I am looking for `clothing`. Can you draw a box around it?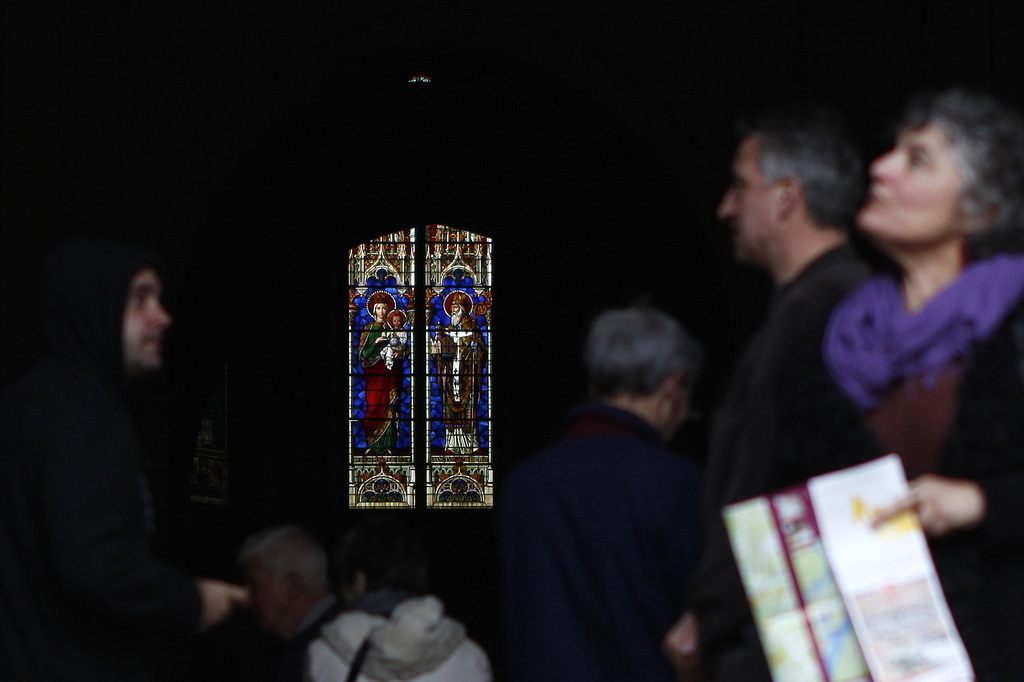
Sure, the bounding box is (503, 394, 710, 681).
